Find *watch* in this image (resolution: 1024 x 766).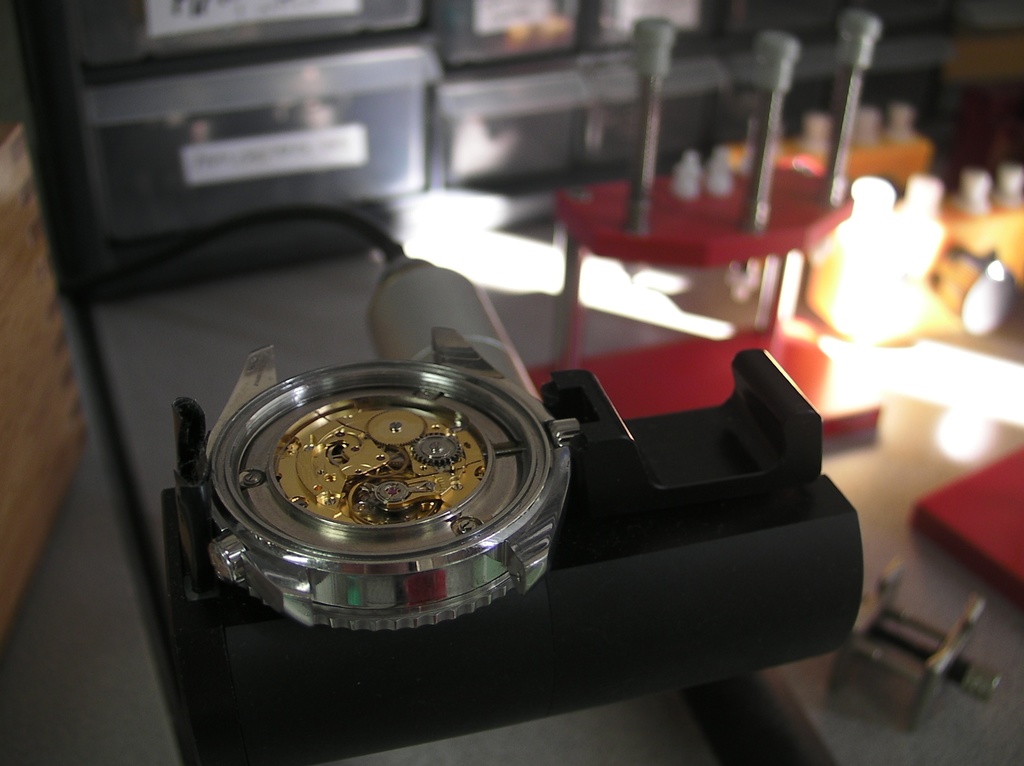
(212,324,580,628).
